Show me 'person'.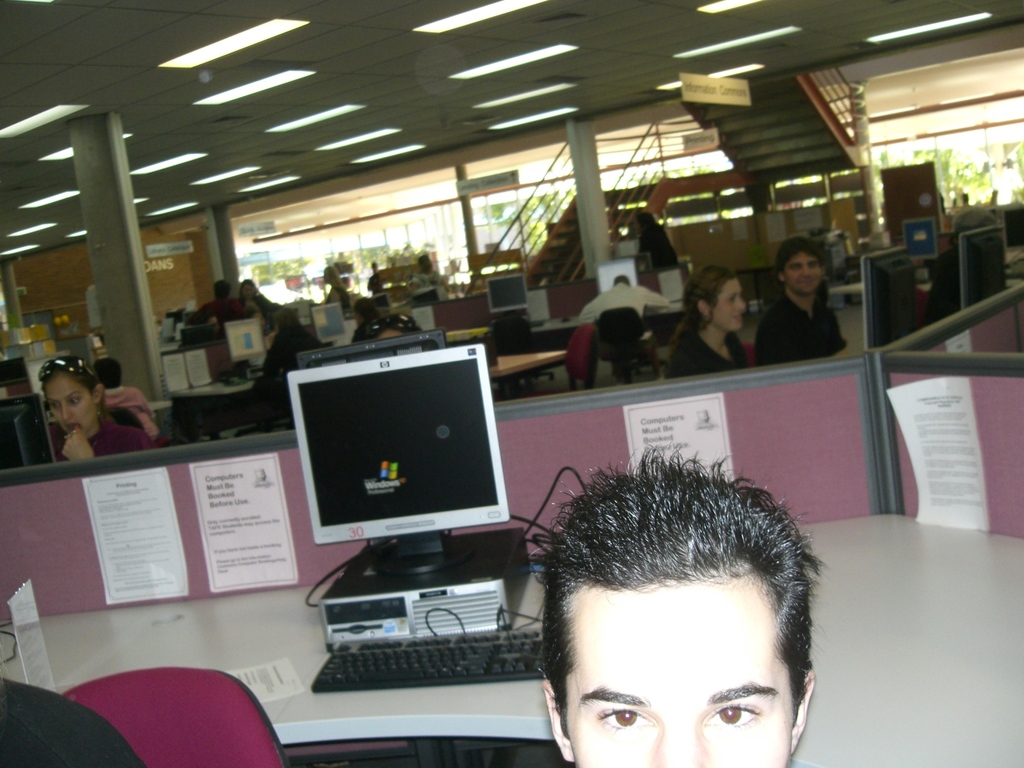
'person' is here: (left=349, top=312, right=422, bottom=340).
